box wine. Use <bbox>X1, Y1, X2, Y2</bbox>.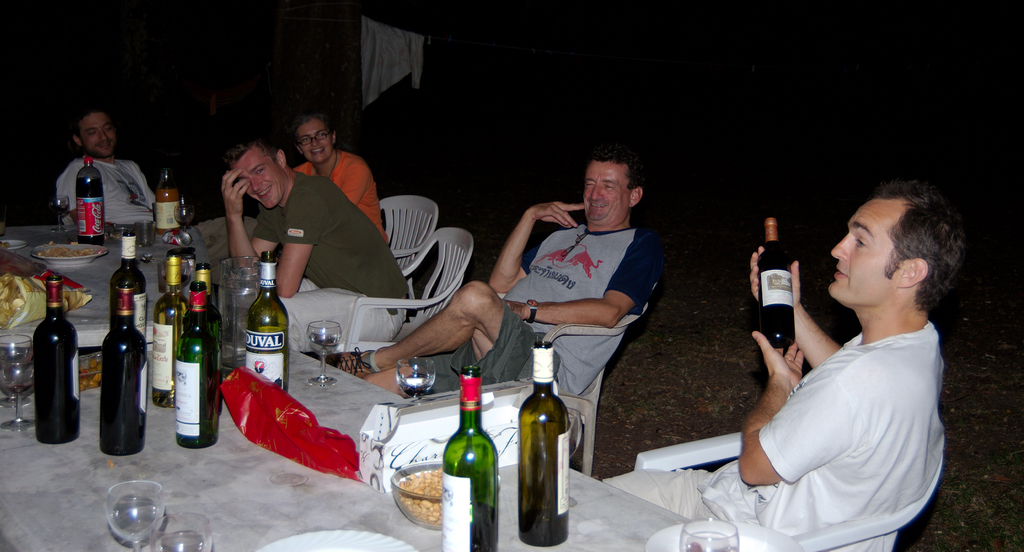
<bbox>155, 244, 189, 410</bbox>.
